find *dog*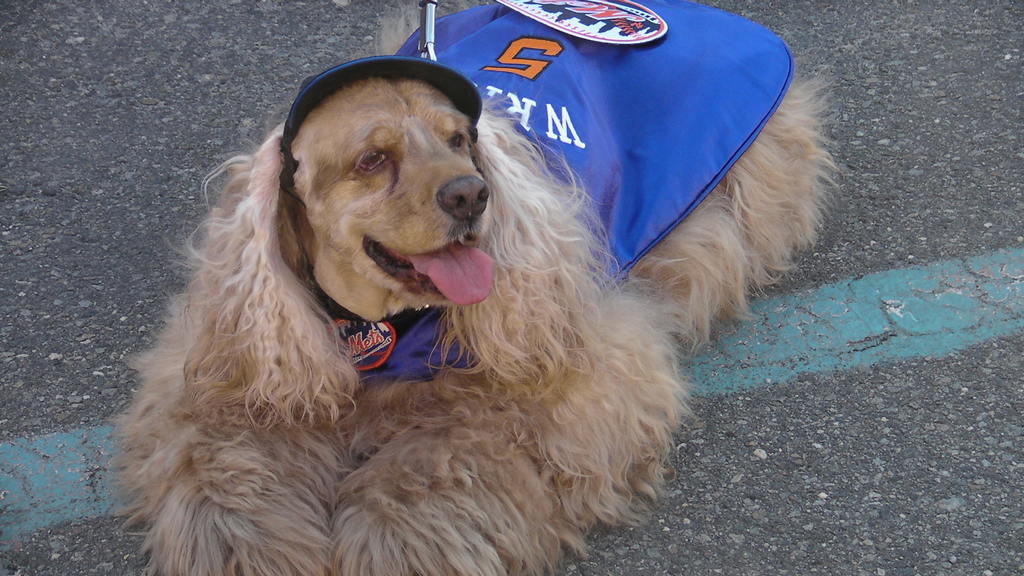
l=106, t=0, r=845, b=575
